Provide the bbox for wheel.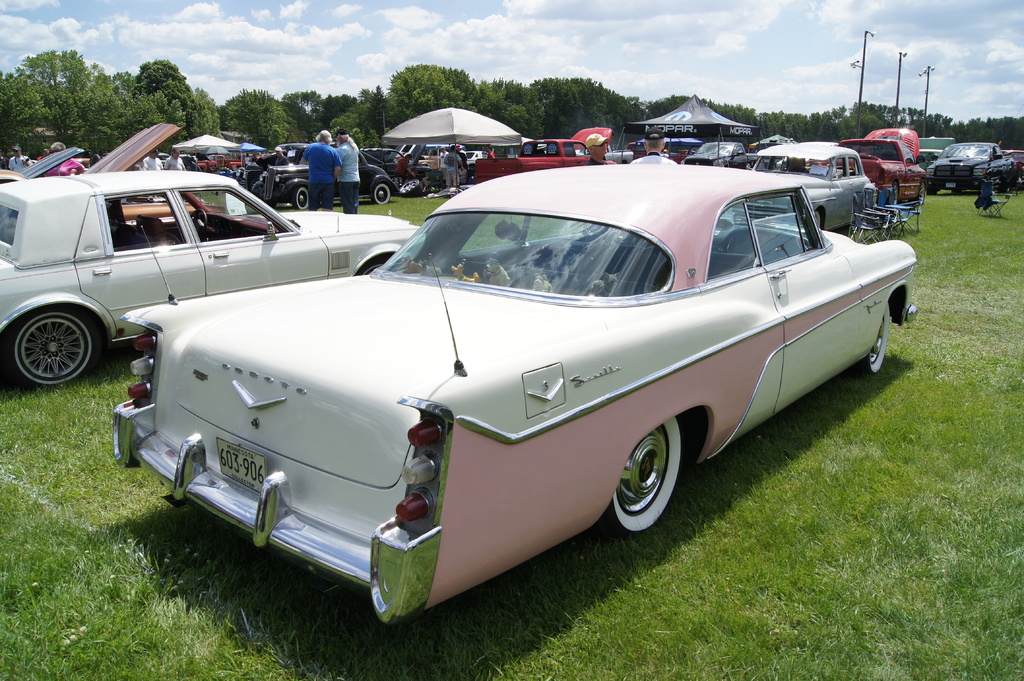
(left=0, top=300, right=112, bottom=393).
